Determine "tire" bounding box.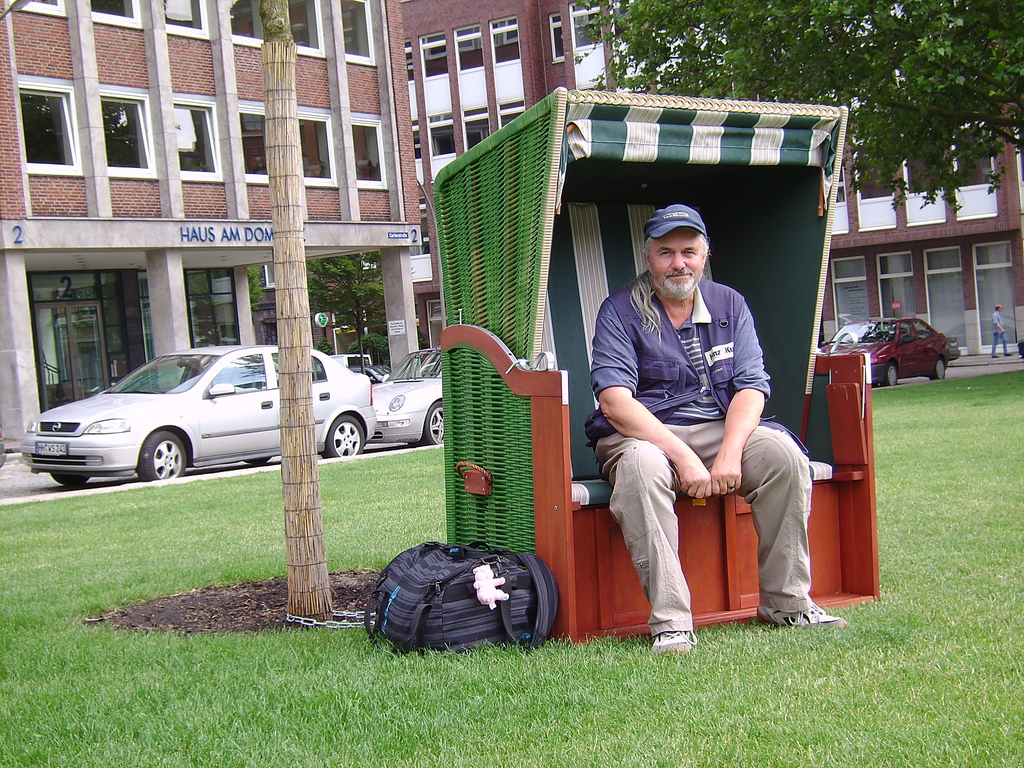
Determined: {"x1": 323, "y1": 417, "x2": 365, "y2": 456}.
